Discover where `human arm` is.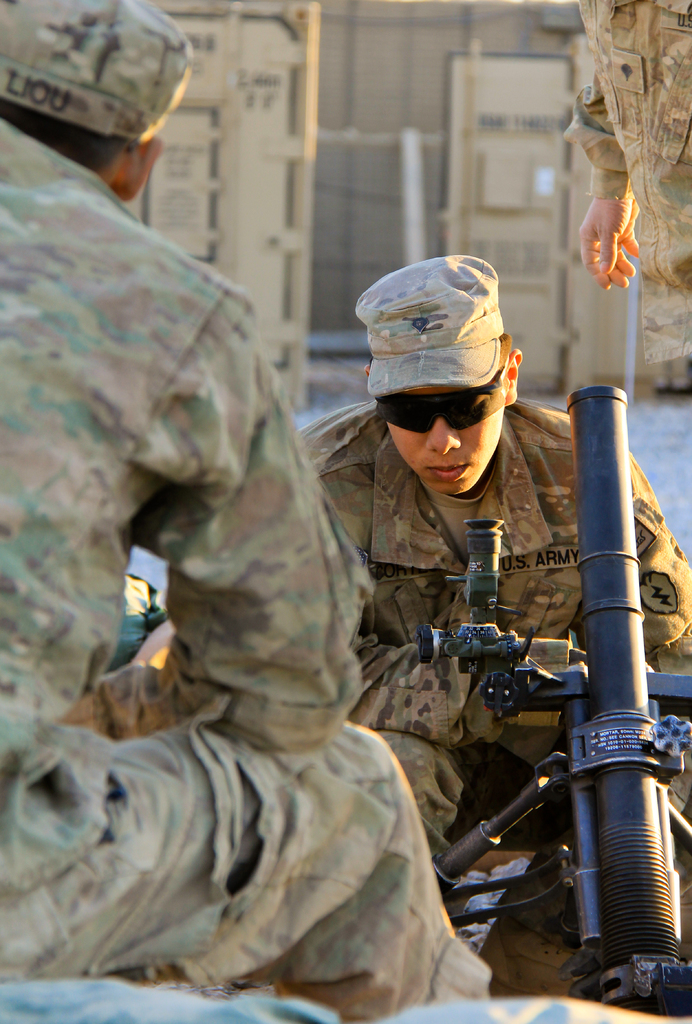
Discovered at box(615, 434, 691, 665).
